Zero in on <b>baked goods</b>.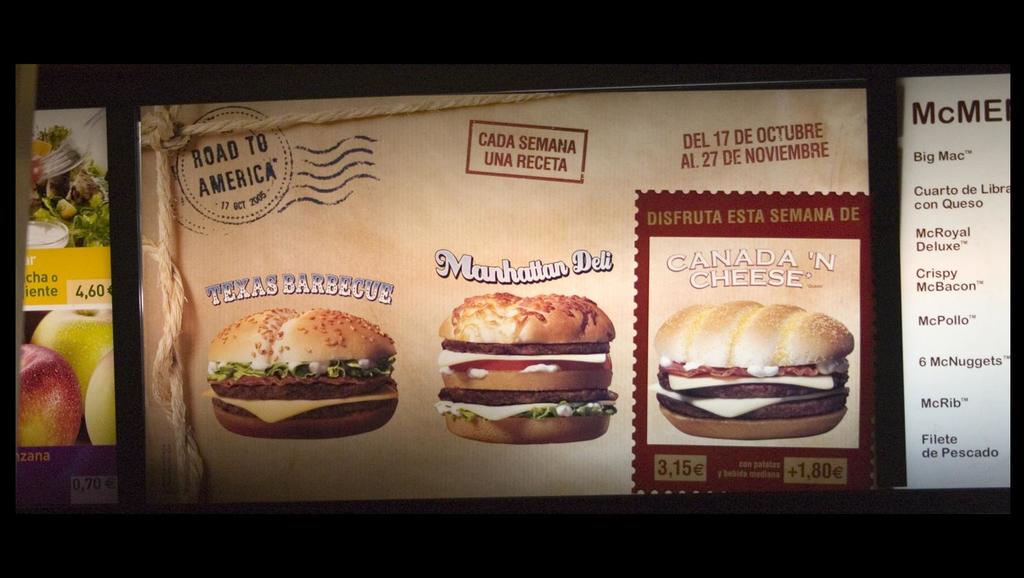
Zeroed in: (198,304,403,441).
